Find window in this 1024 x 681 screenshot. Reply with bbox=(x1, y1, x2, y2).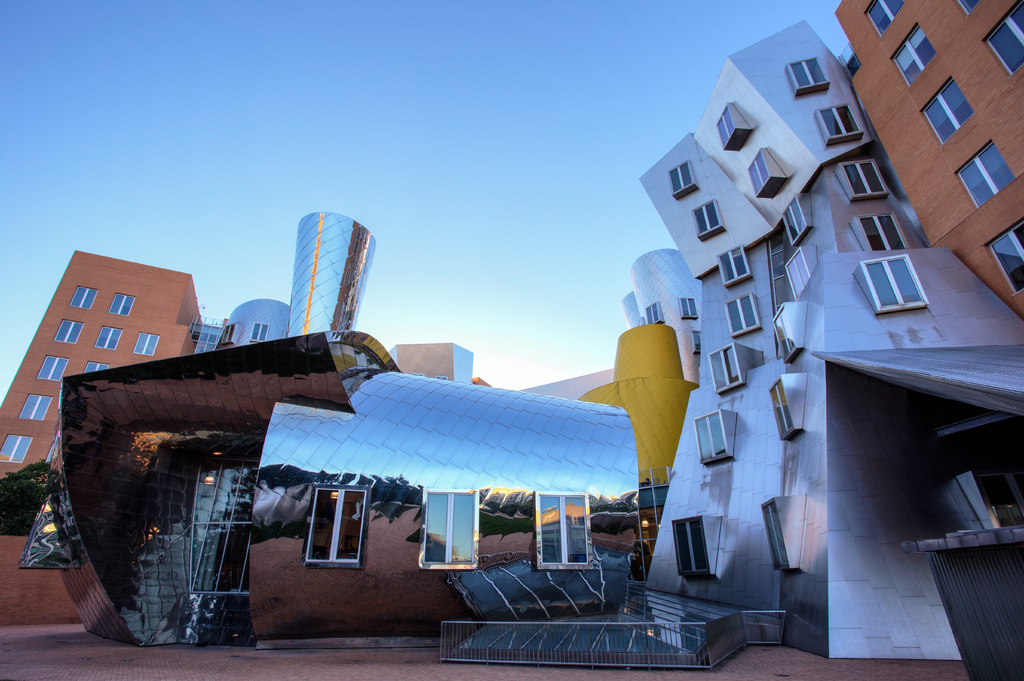
bbox=(891, 21, 935, 87).
